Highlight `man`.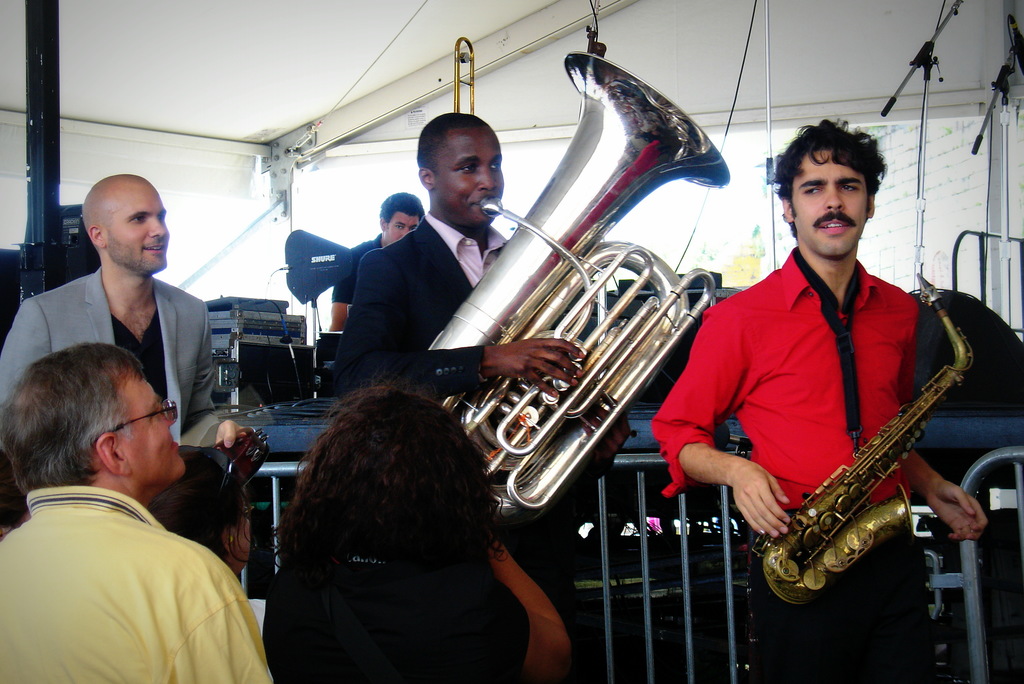
Highlighted region: l=0, t=167, r=240, b=430.
